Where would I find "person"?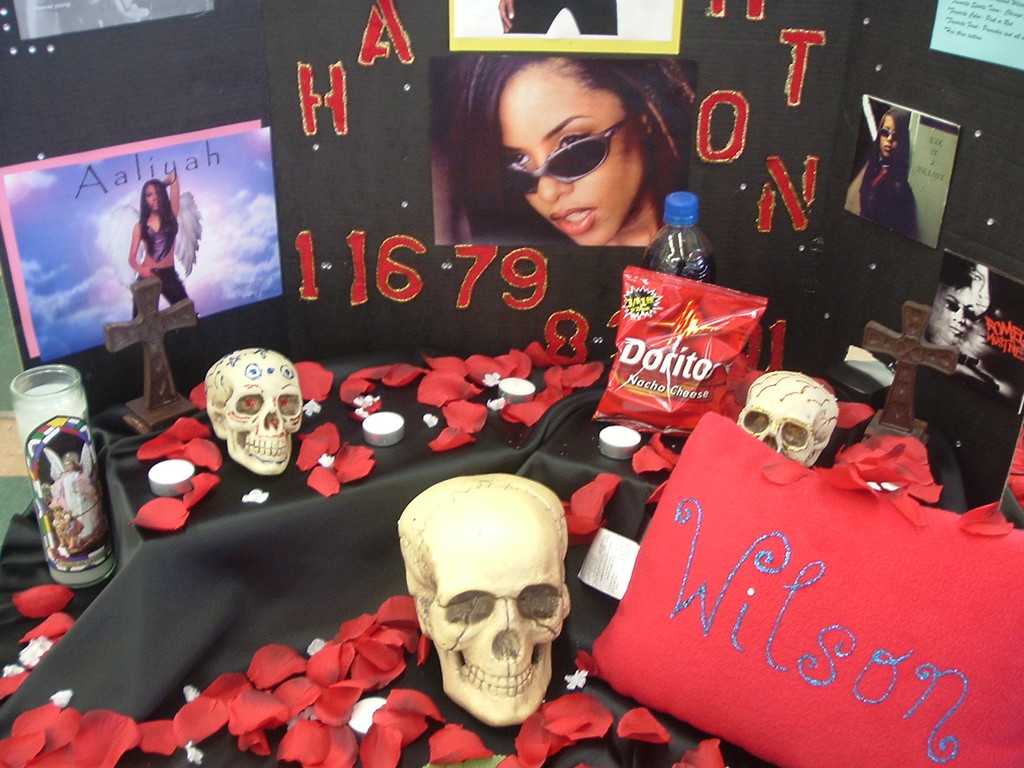
At 131/170/201/320.
